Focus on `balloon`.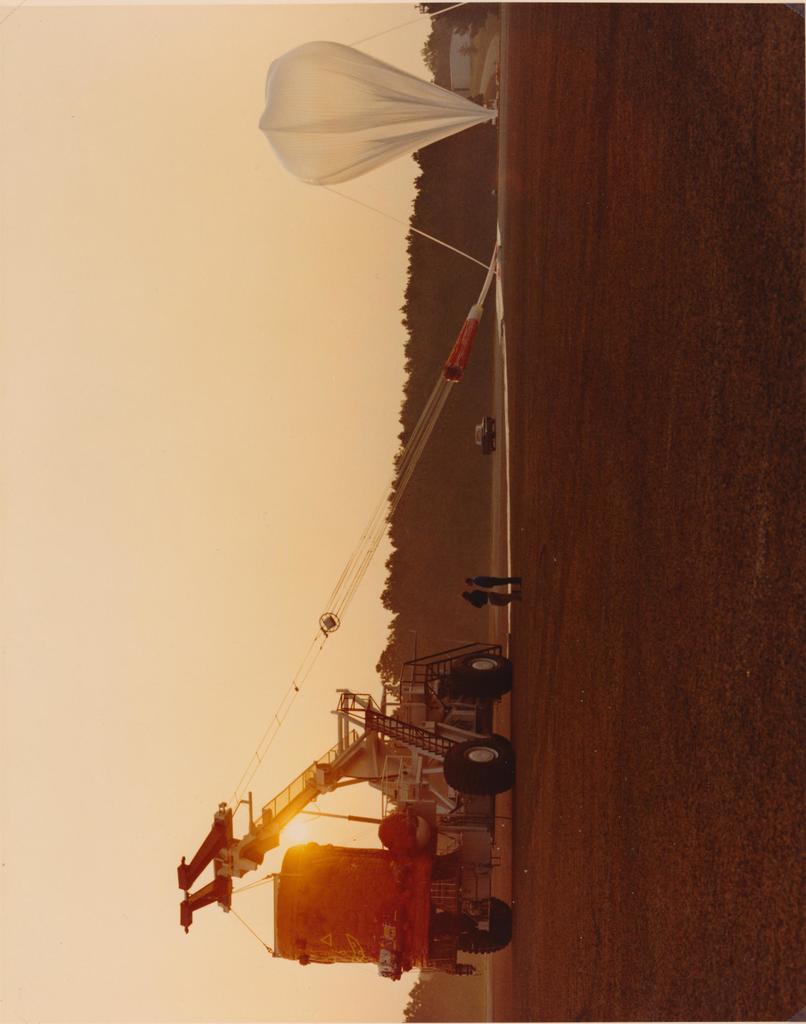
Focused at {"left": 261, "top": 43, "right": 500, "bottom": 184}.
